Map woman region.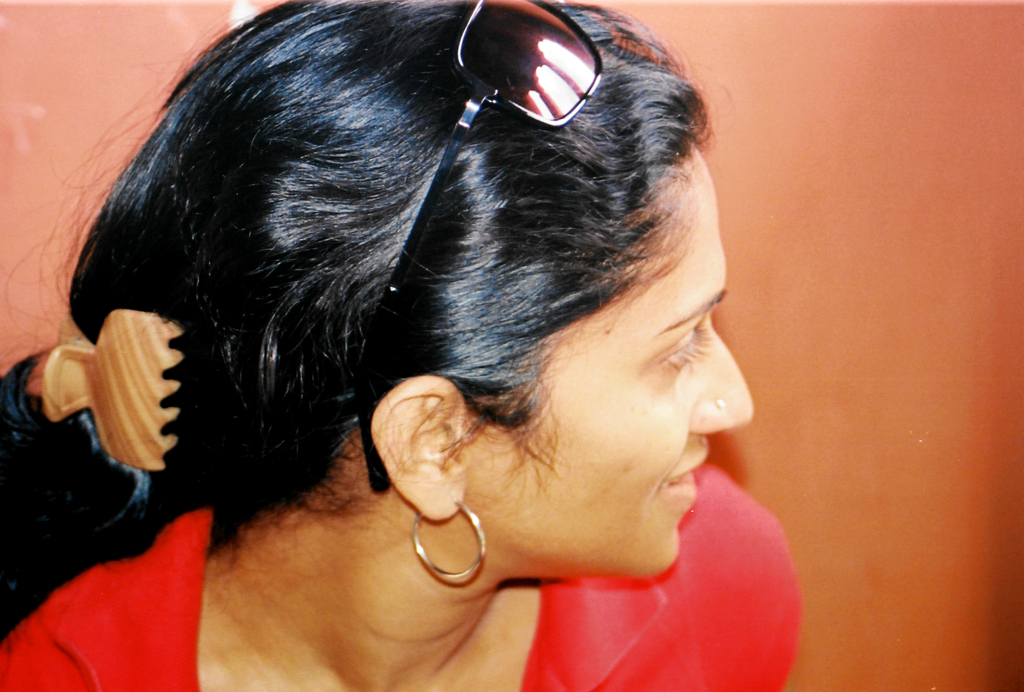
Mapped to 0:3:800:691.
